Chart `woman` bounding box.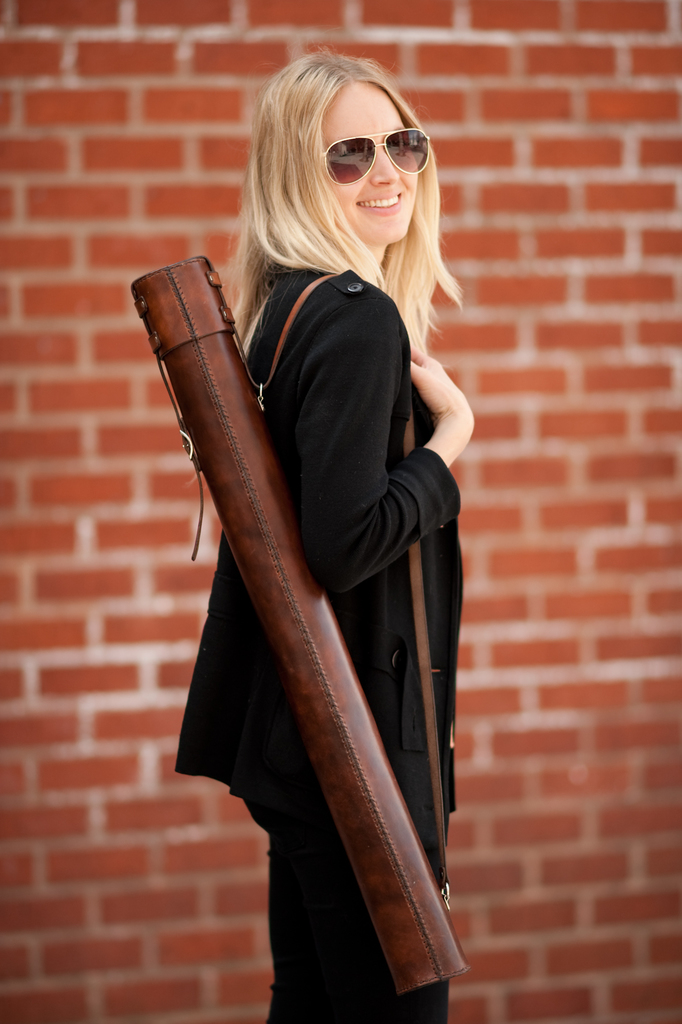
Charted: [133,48,498,1023].
